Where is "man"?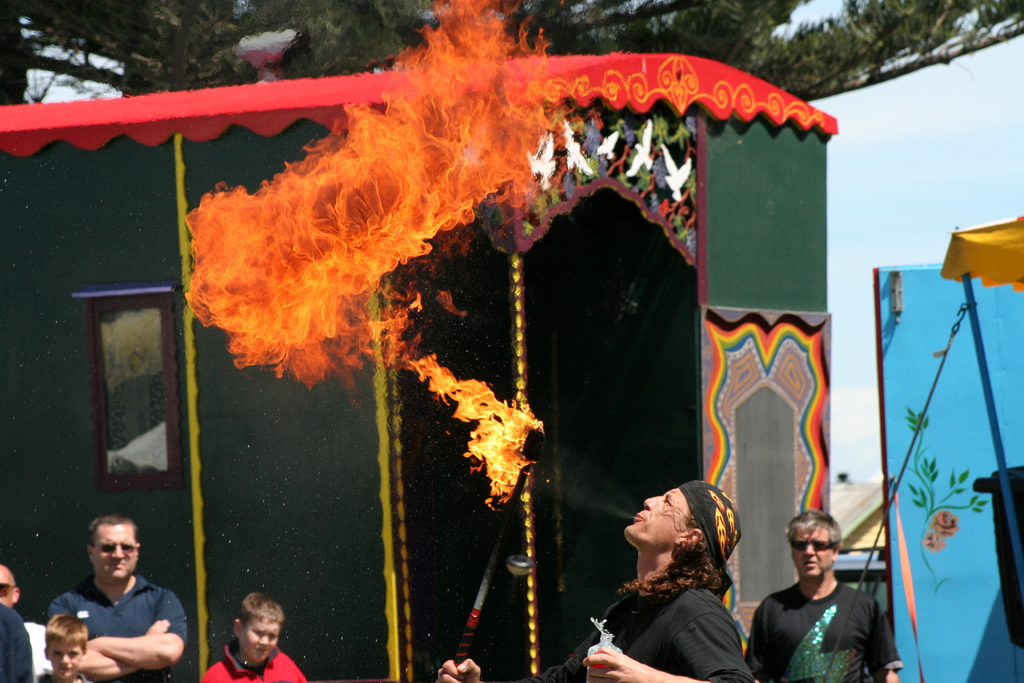
[left=437, top=478, right=743, bottom=682].
